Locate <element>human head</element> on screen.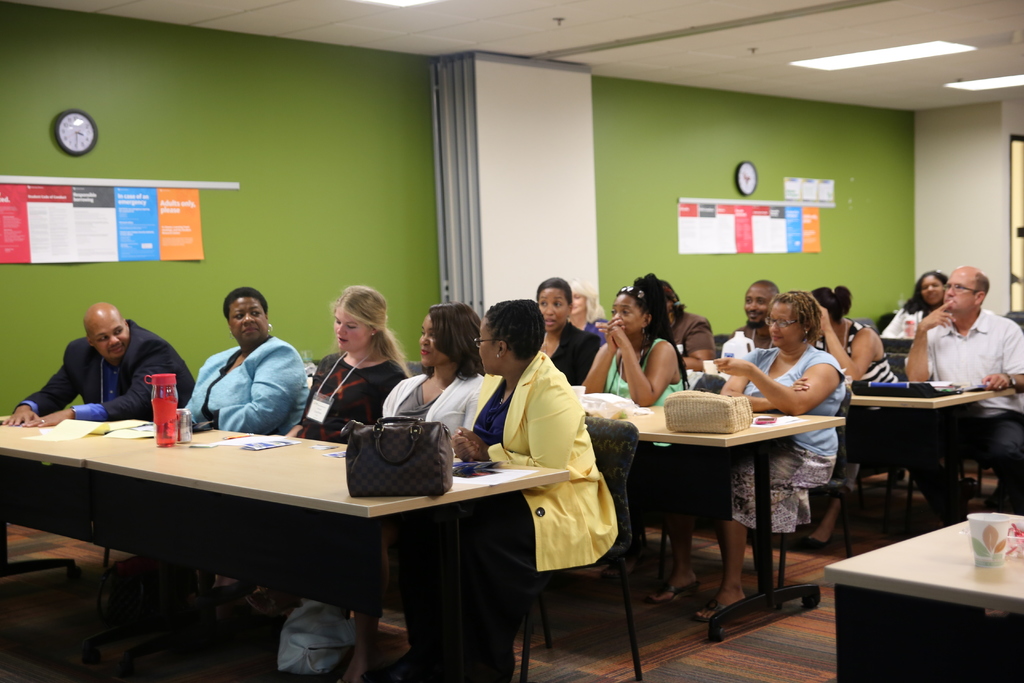
On screen at detection(219, 289, 273, 344).
